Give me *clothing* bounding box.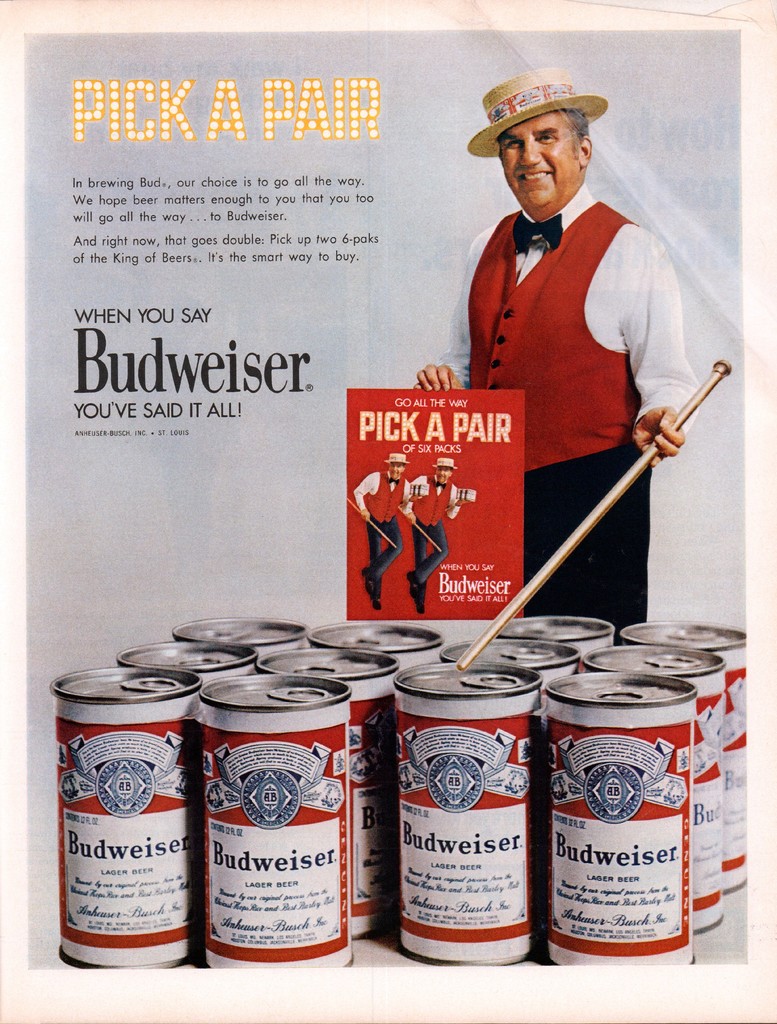
pyautogui.locateOnScreen(453, 158, 702, 611).
